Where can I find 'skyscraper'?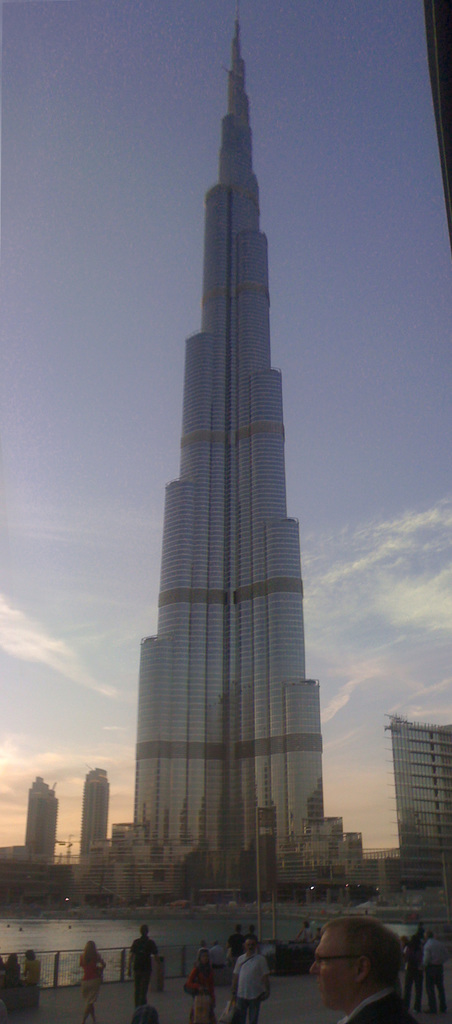
You can find it at bbox=[83, 767, 114, 876].
